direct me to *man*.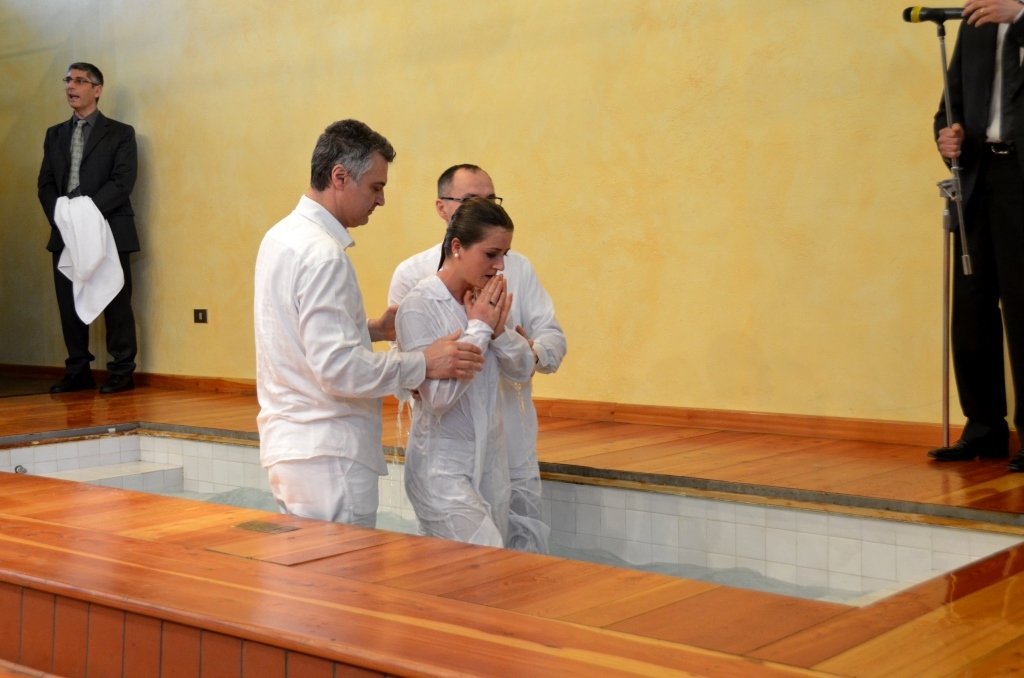
Direction: rect(251, 112, 486, 529).
